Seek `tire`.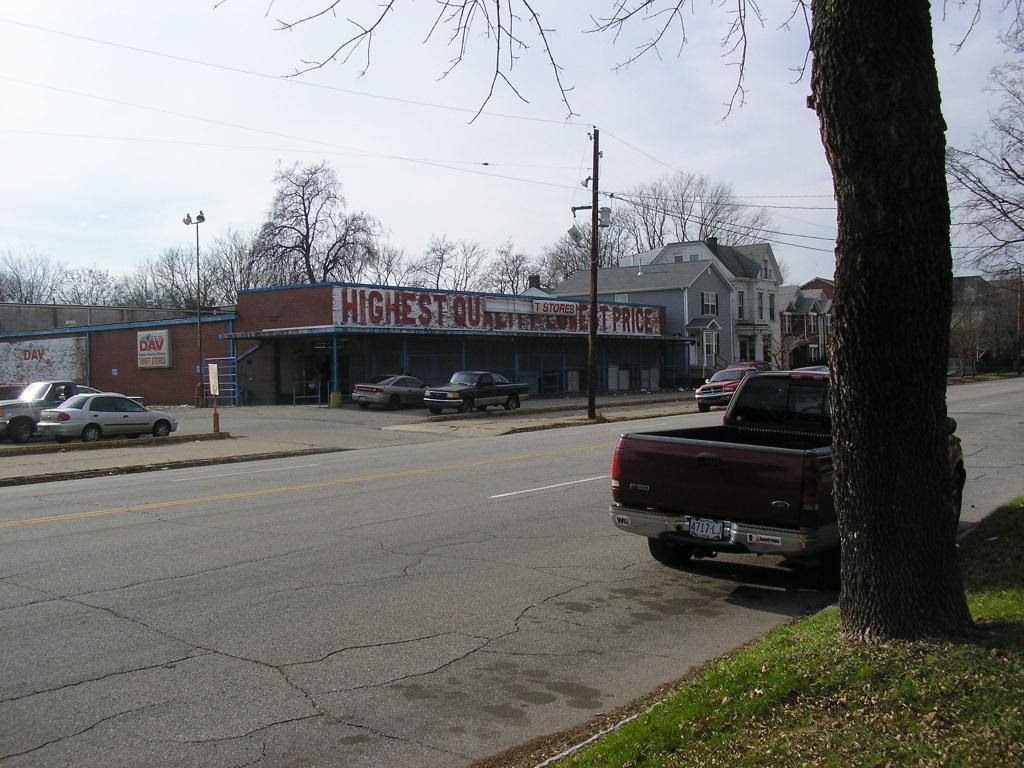
{"x1": 649, "y1": 535, "x2": 695, "y2": 564}.
